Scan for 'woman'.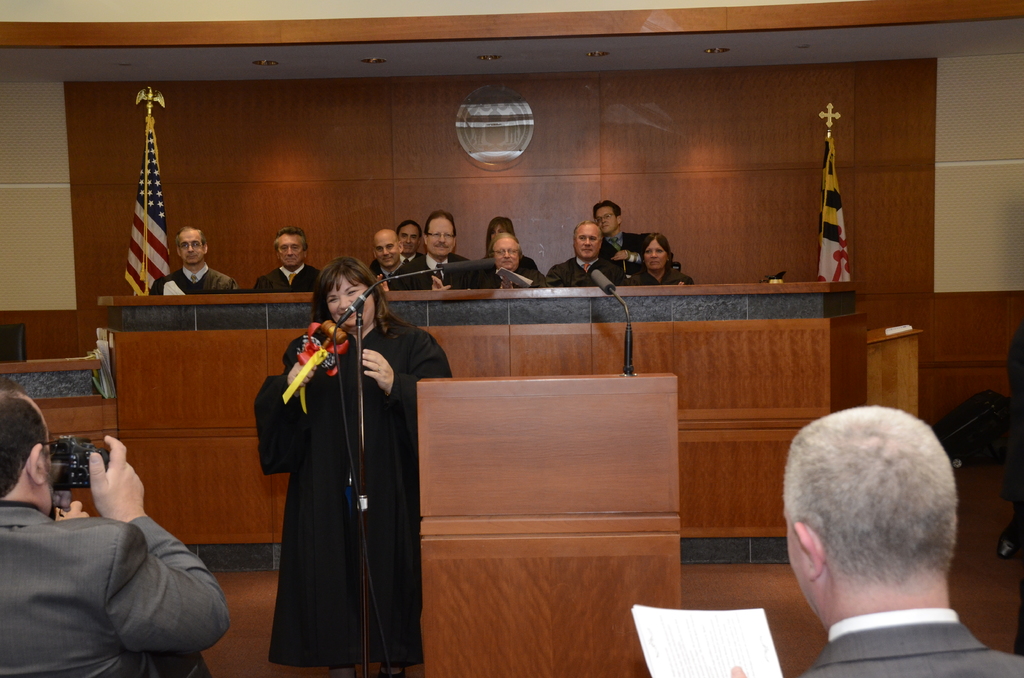
Scan result: 248/240/401/671.
